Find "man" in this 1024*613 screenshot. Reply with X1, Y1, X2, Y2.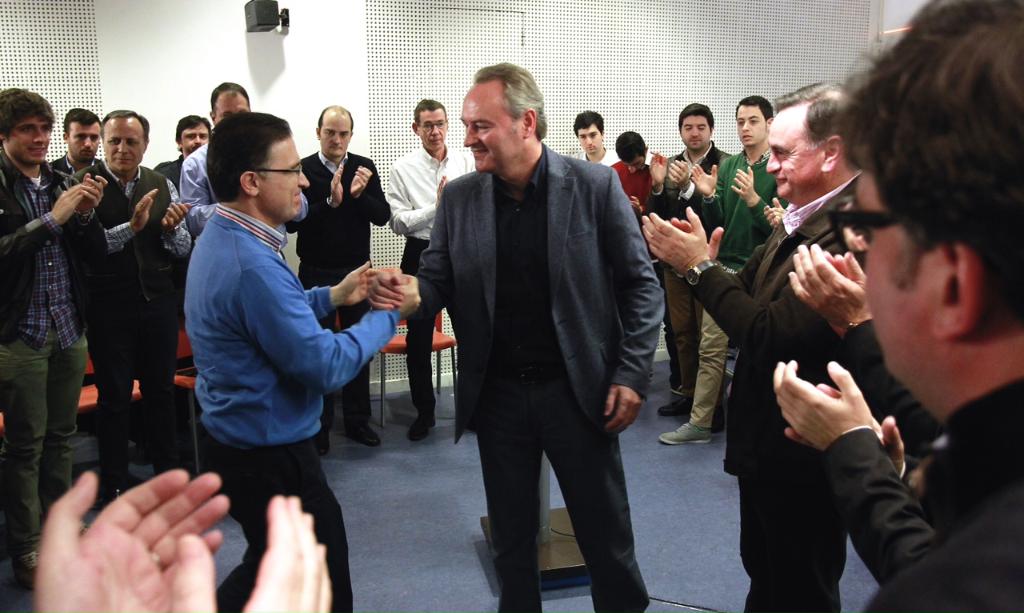
52, 106, 99, 173.
